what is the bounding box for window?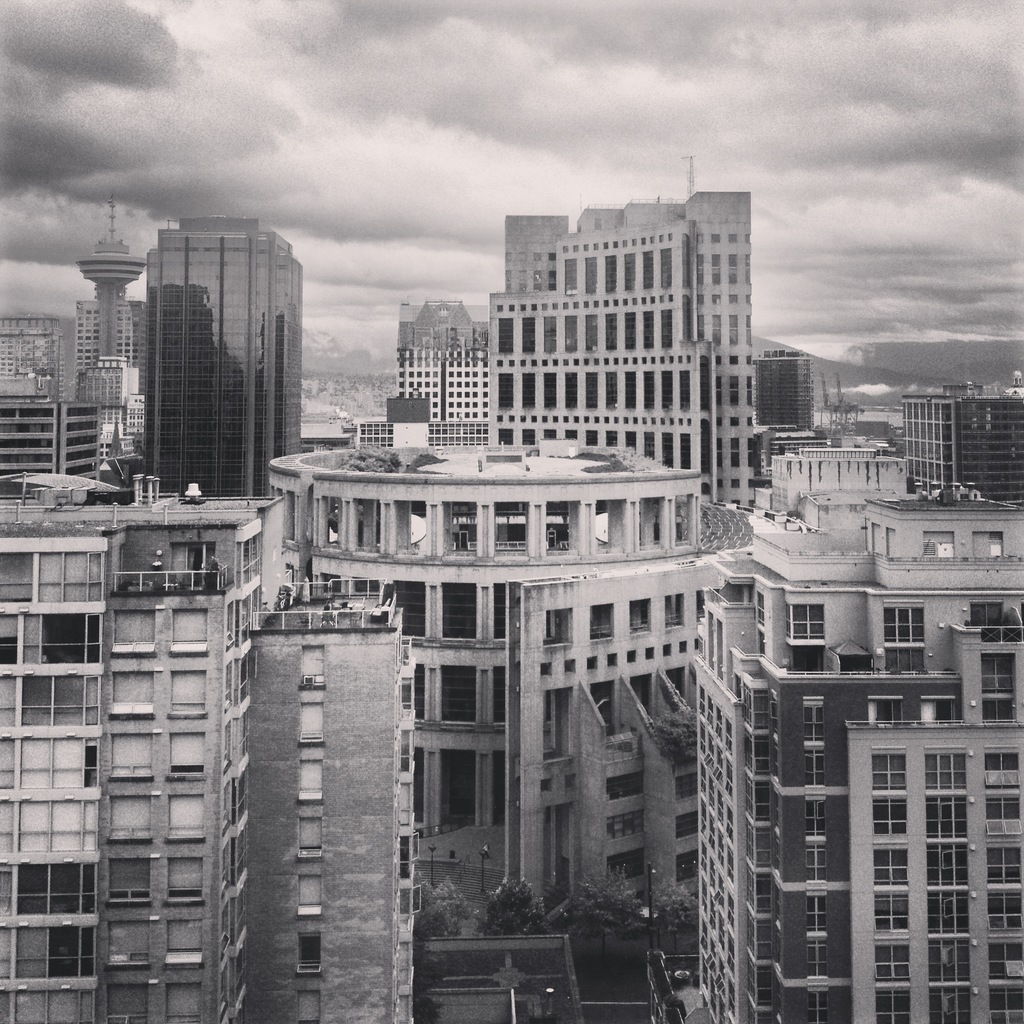
left=643, top=257, right=655, bottom=292.
